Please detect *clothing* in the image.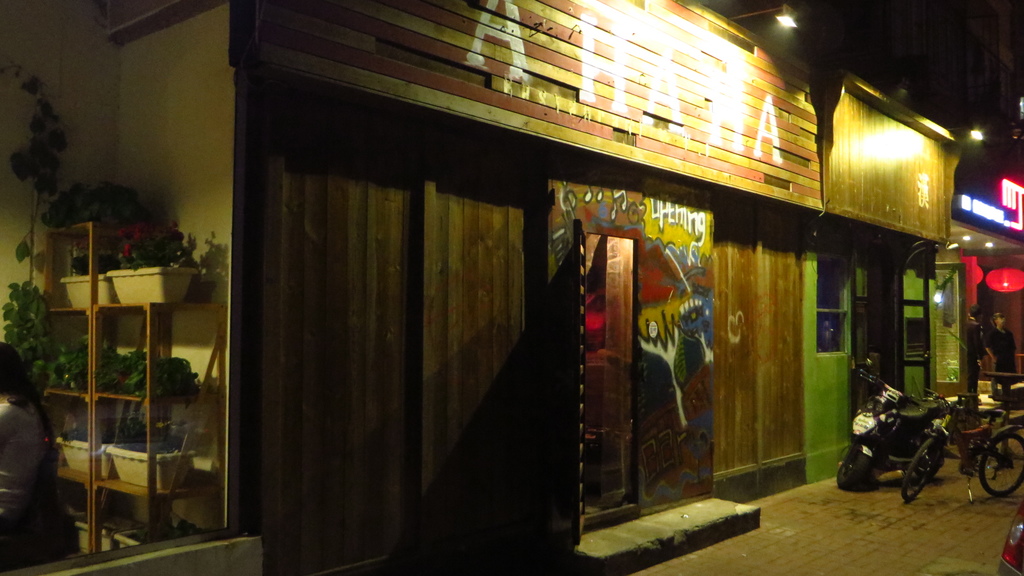
box=[991, 322, 1023, 394].
